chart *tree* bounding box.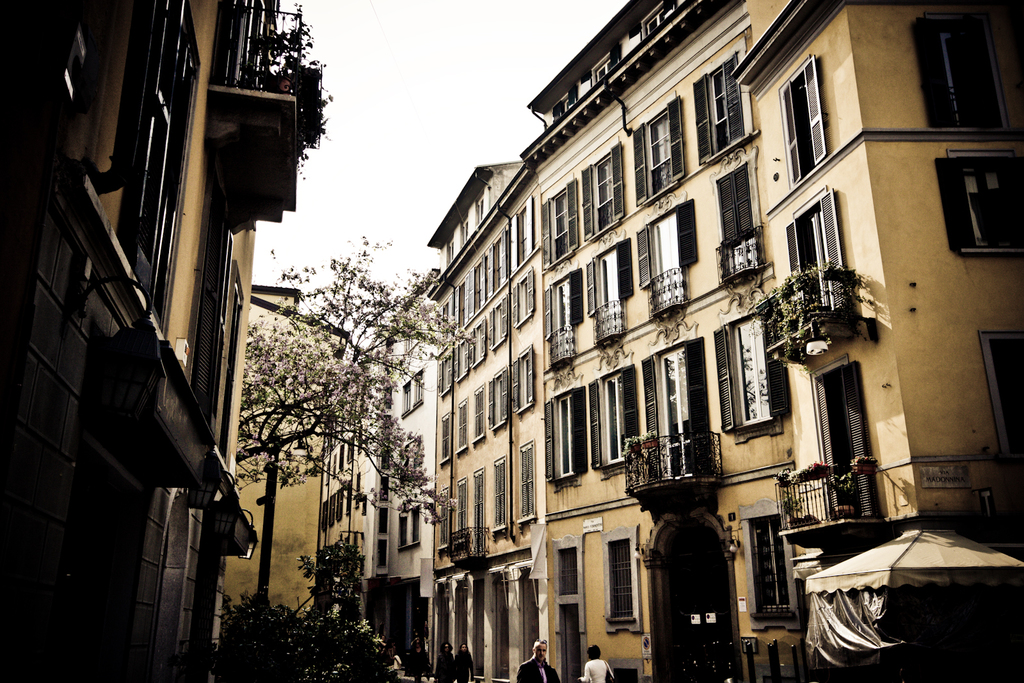
Charted: bbox(210, 536, 399, 682).
